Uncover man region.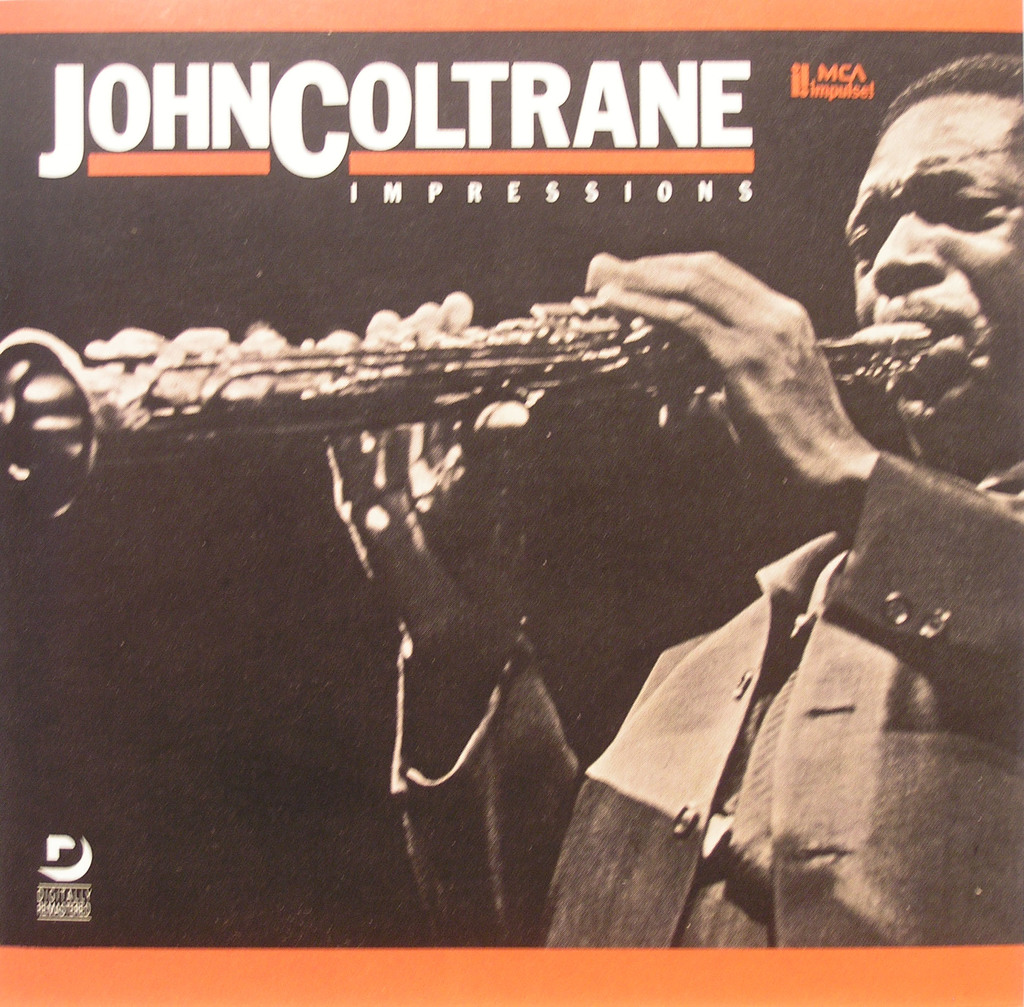
Uncovered: rect(305, 54, 1023, 942).
